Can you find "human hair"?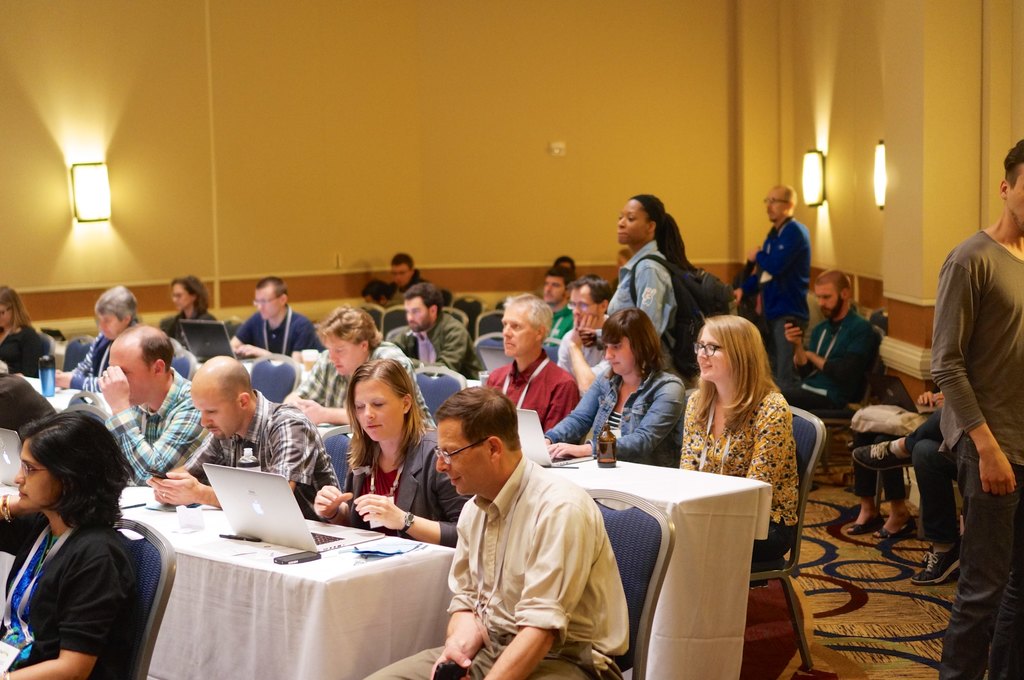
Yes, bounding box: <bbox>502, 293, 550, 331</bbox>.
